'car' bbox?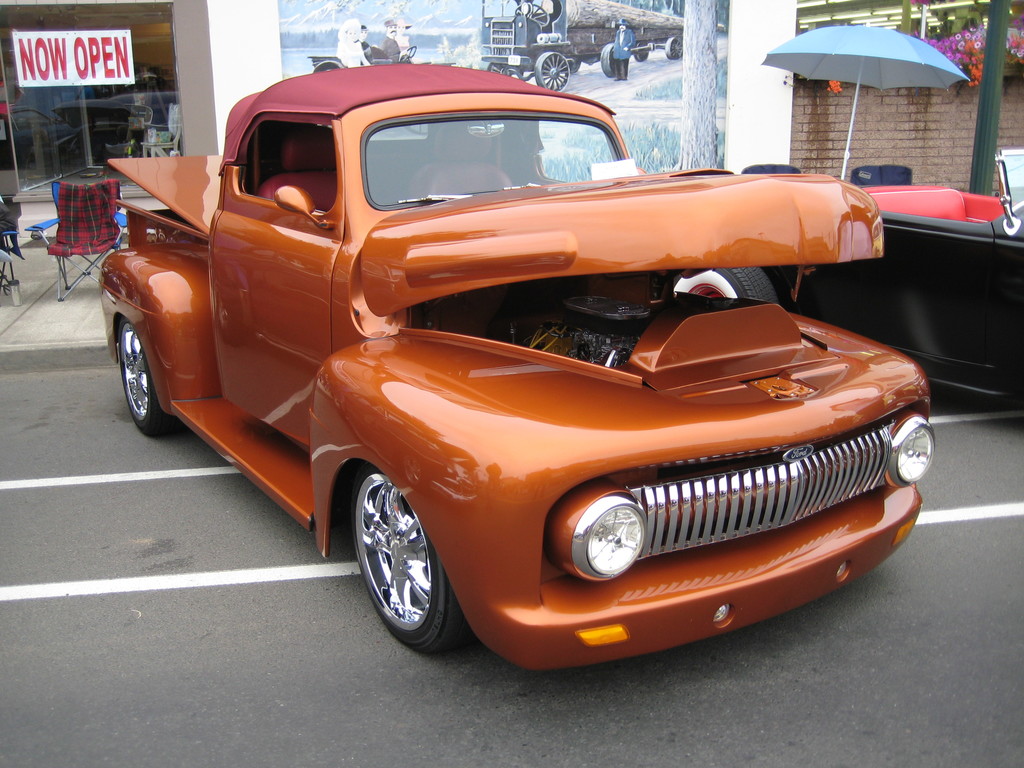
rect(102, 134, 946, 665)
